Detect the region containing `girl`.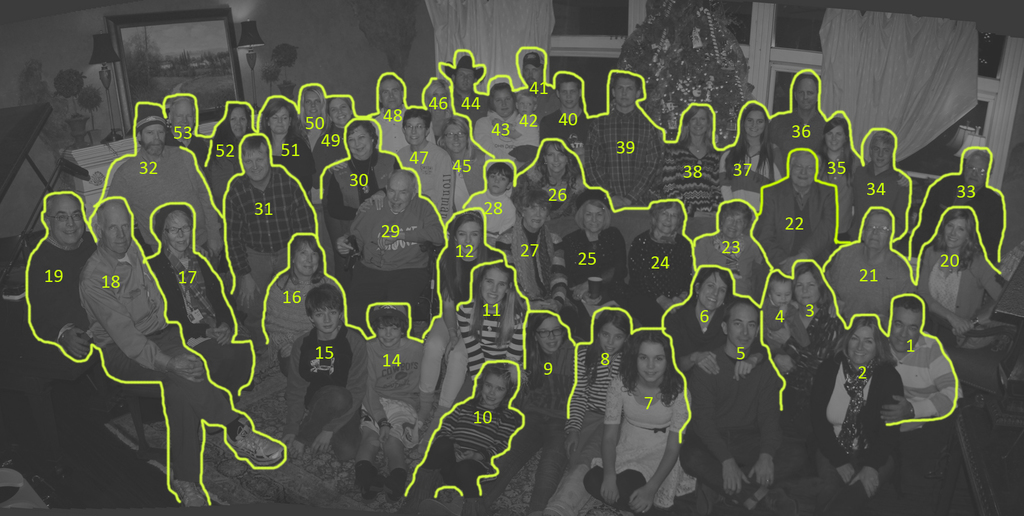
625, 204, 698, 318.
